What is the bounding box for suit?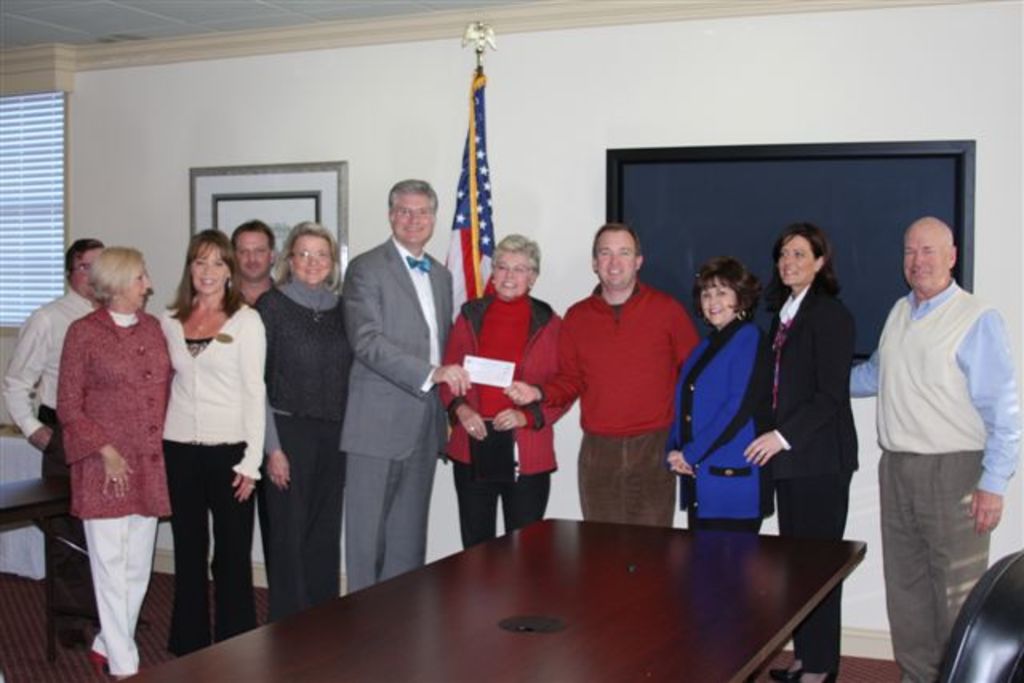
box=[752, 275, 861, 673].
